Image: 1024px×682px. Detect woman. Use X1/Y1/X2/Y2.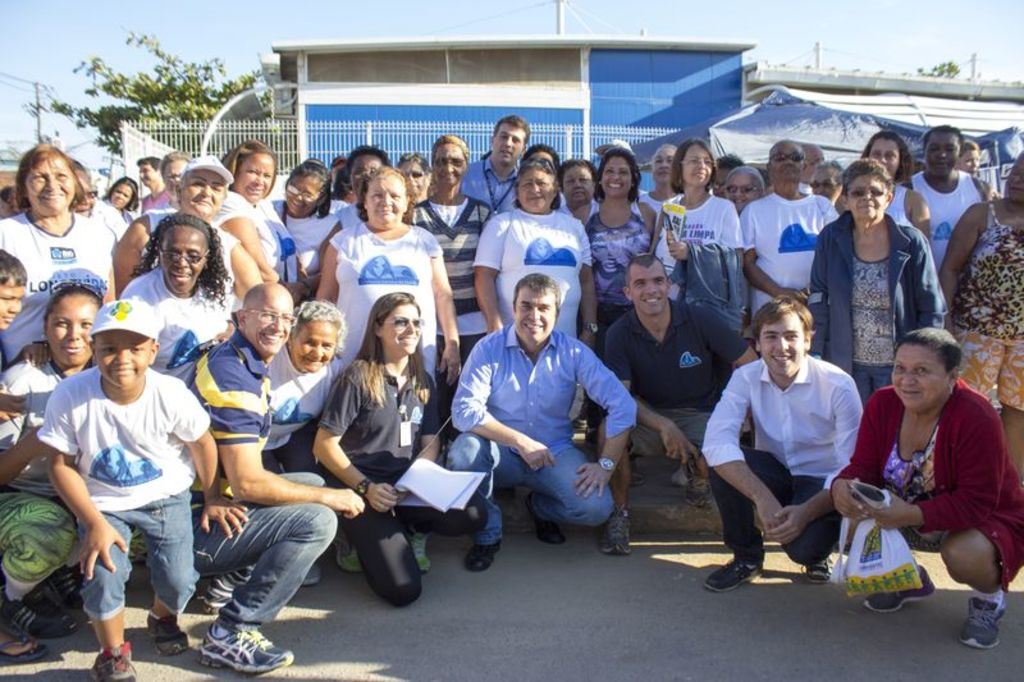
310/165/471/397.
